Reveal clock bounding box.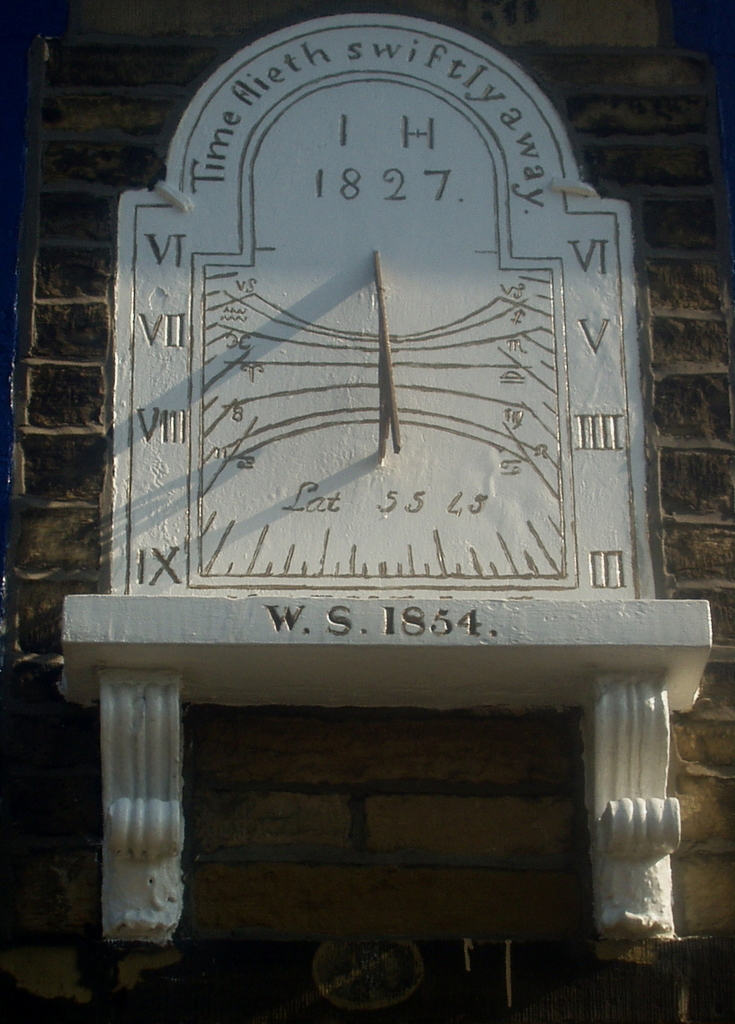
Revealed: bbox=[116, 16, 633, 593].
